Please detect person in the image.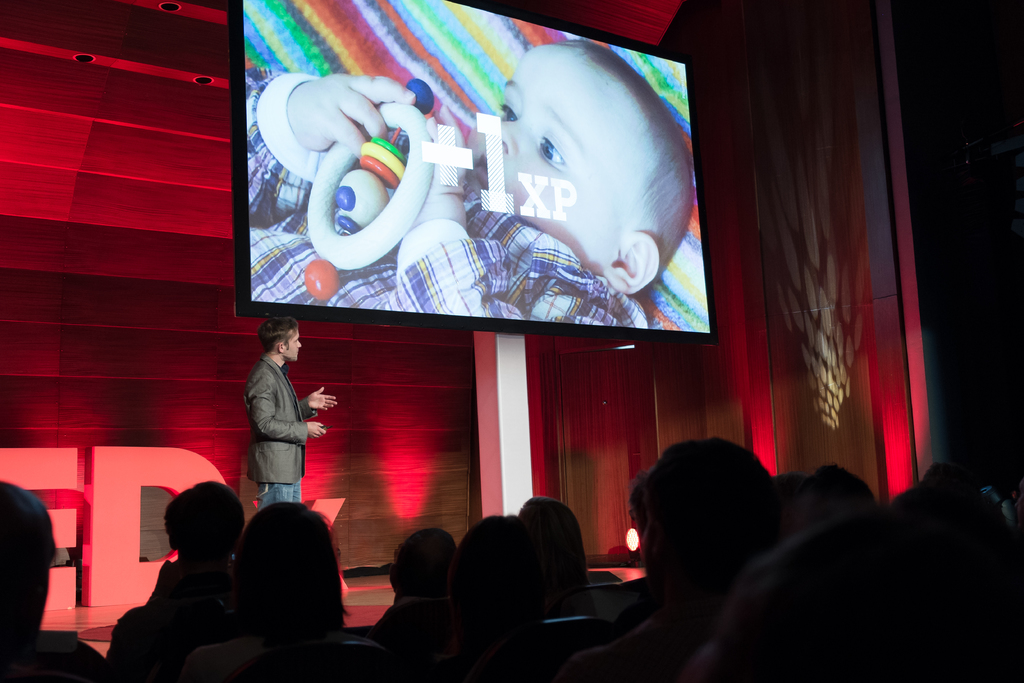
(x1=1, y1=481, x2=118, y2=682).
